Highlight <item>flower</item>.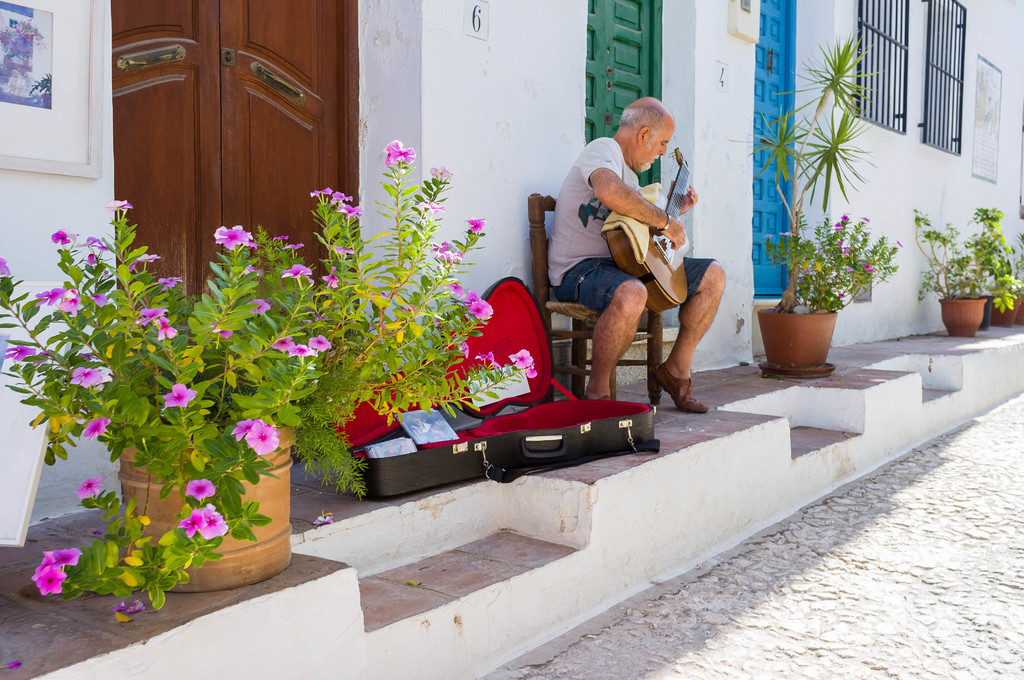
Highlighted region: (x1=179, y1=501, x2=223, y2=540).
